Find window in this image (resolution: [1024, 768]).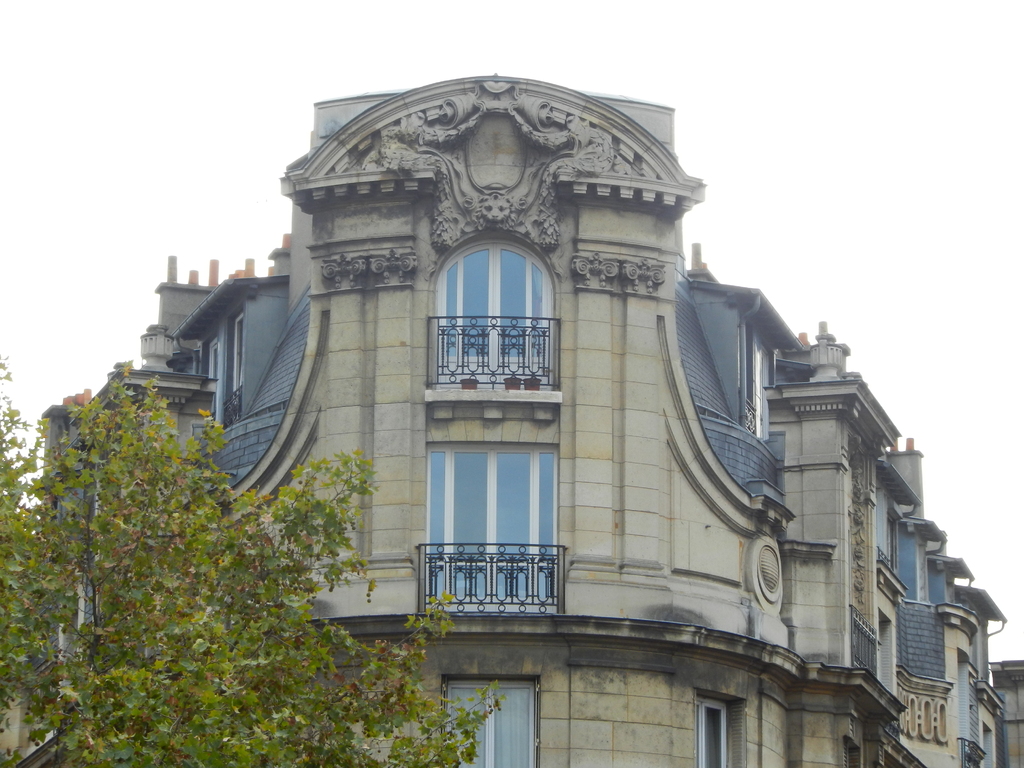
<box>440,676,540,767</box>.
